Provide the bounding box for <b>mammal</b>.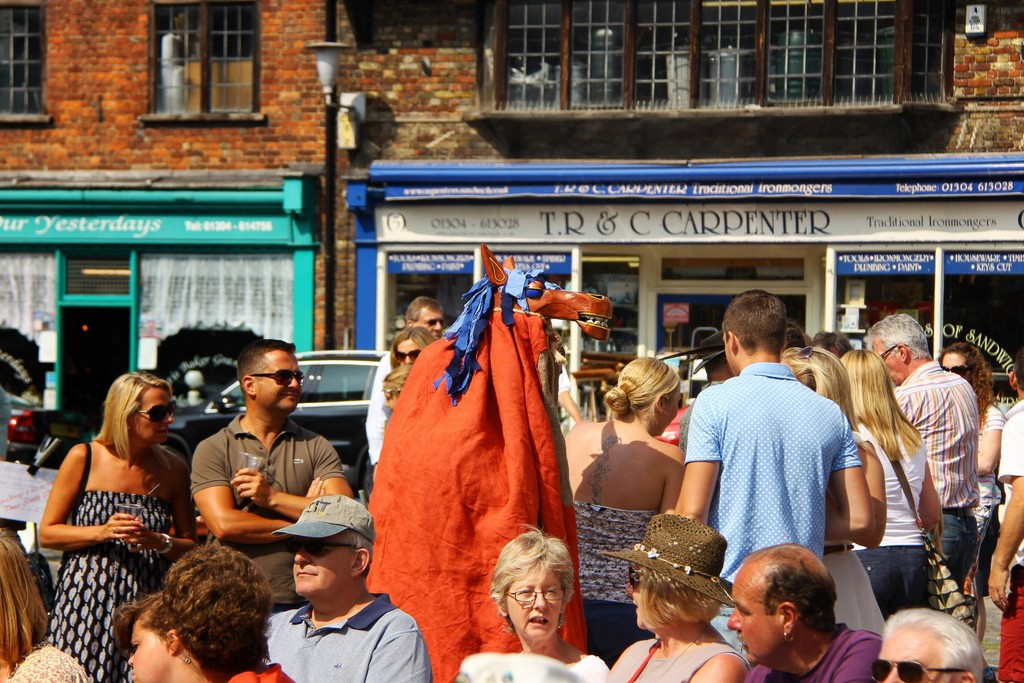
box(987, 350, 1023, 682).
